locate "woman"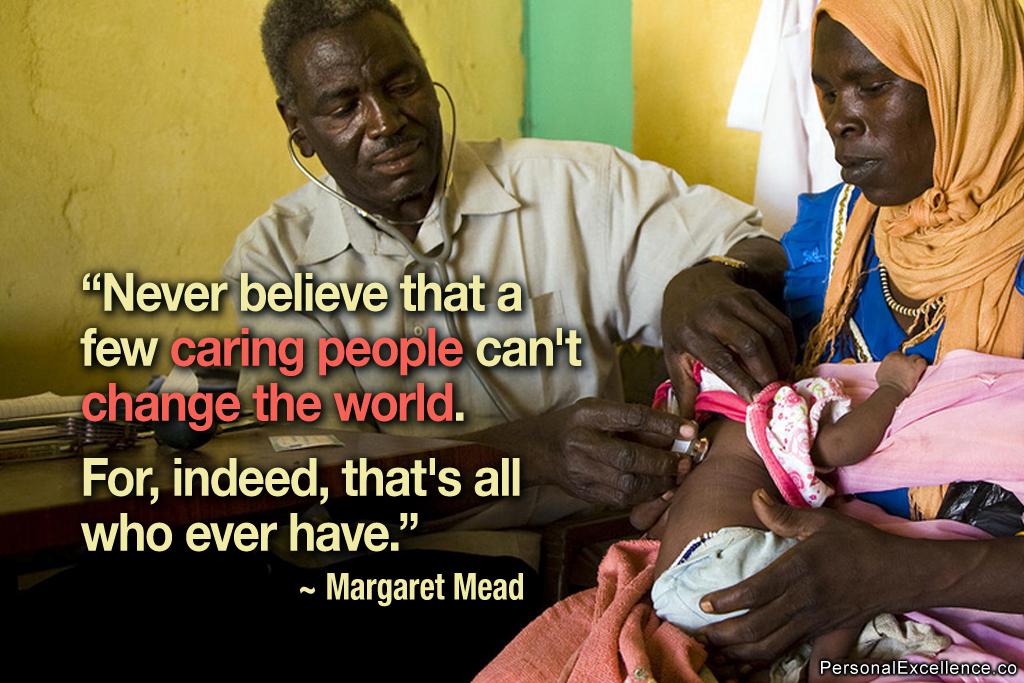
select_region(471, 0, 1023, 682)
